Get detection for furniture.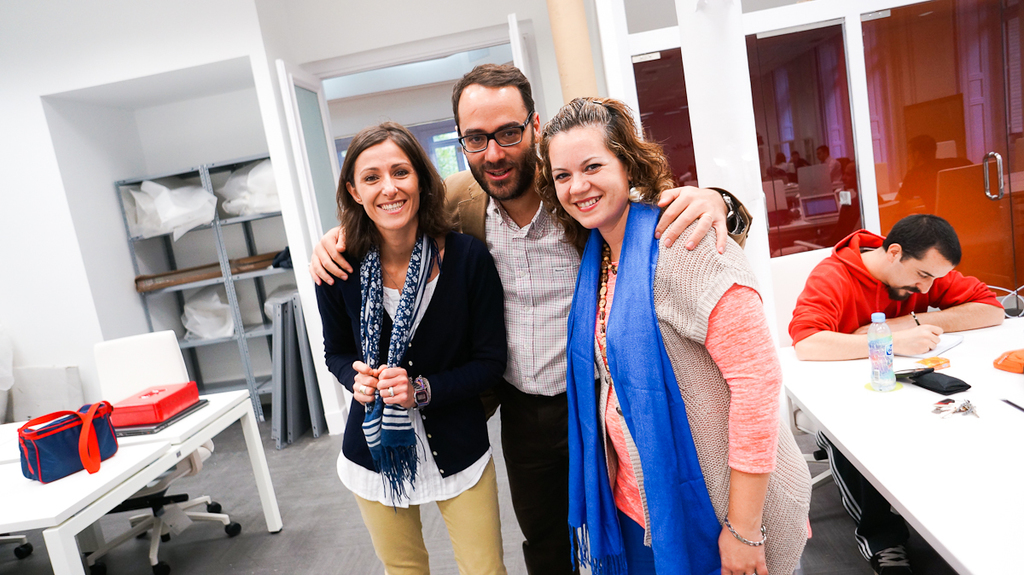
Detection: {"x1": 772, "y1": 317, "x2": 1023, "y2": 574}.
